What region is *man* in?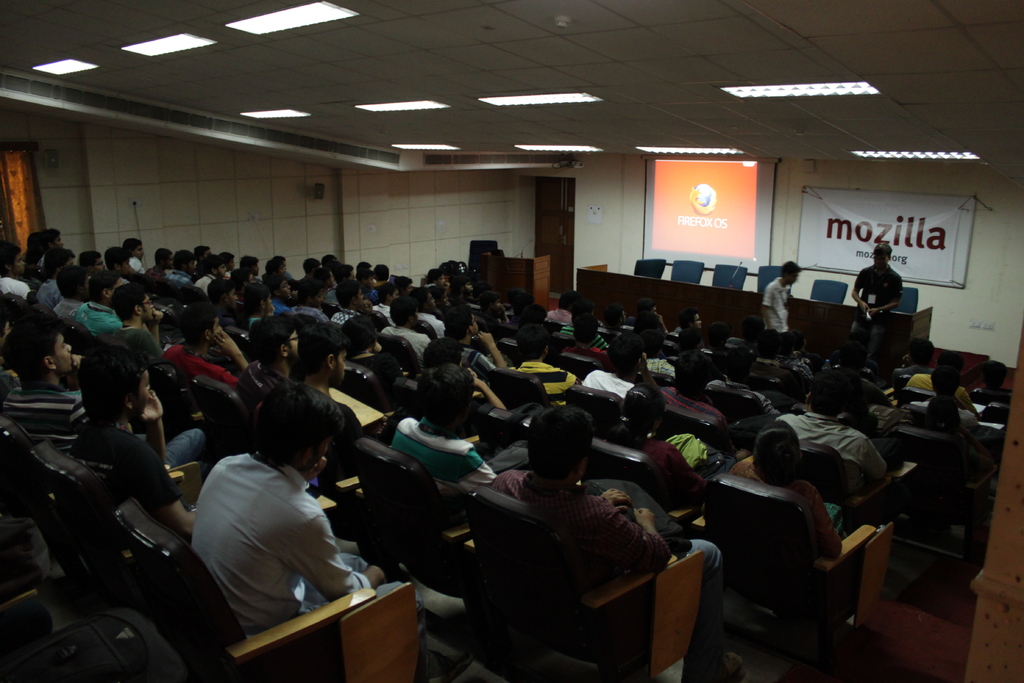
select_region(67, 344, 201, 539).
